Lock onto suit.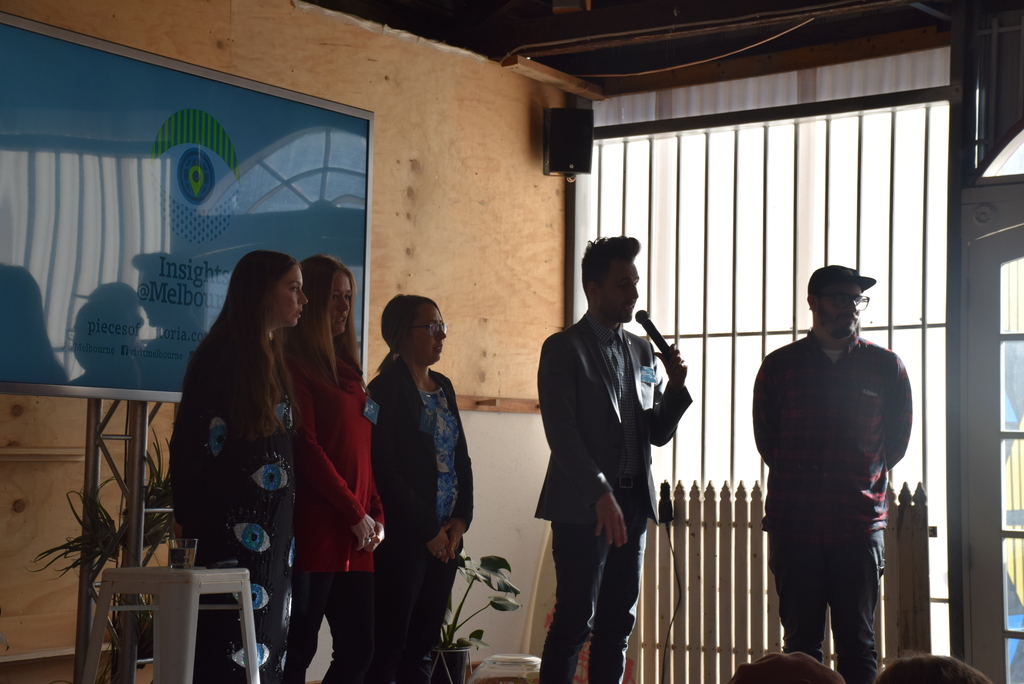
Locked: pyautogui.locateOnScreen(536, 258, 687, 660).
